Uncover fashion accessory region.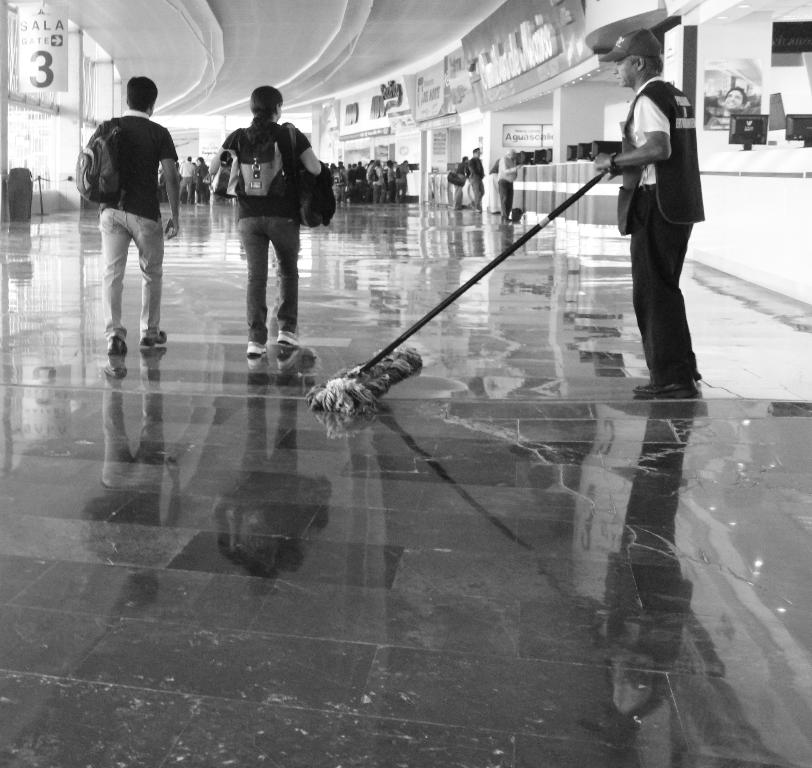
Uncovered: (x1=598, y1=27, x2=666, y2=60).
